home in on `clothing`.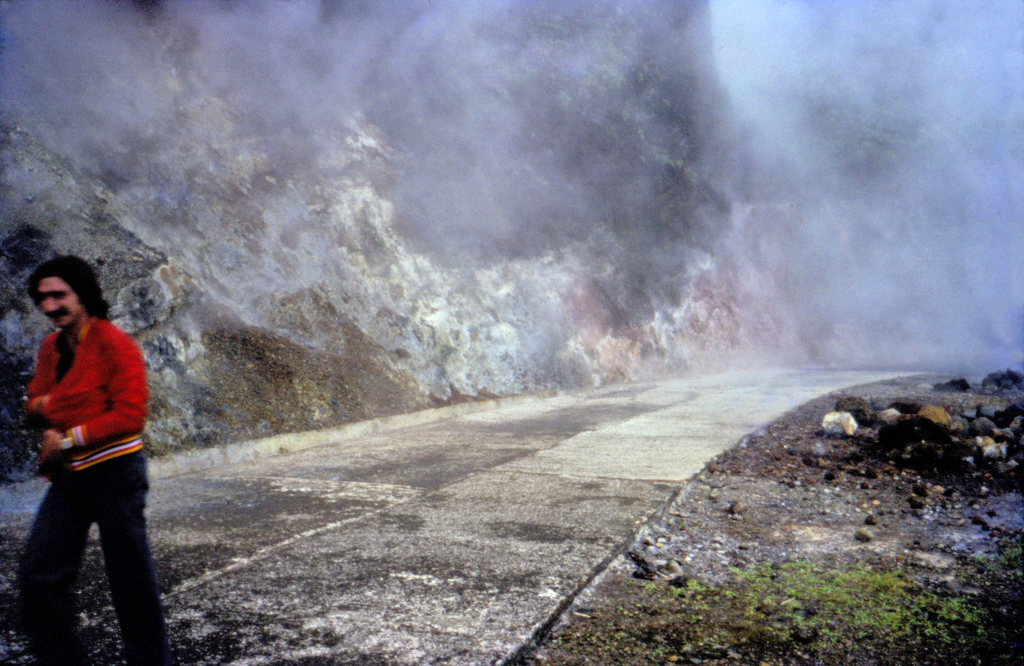
Homed in at 5 257 155 641.
